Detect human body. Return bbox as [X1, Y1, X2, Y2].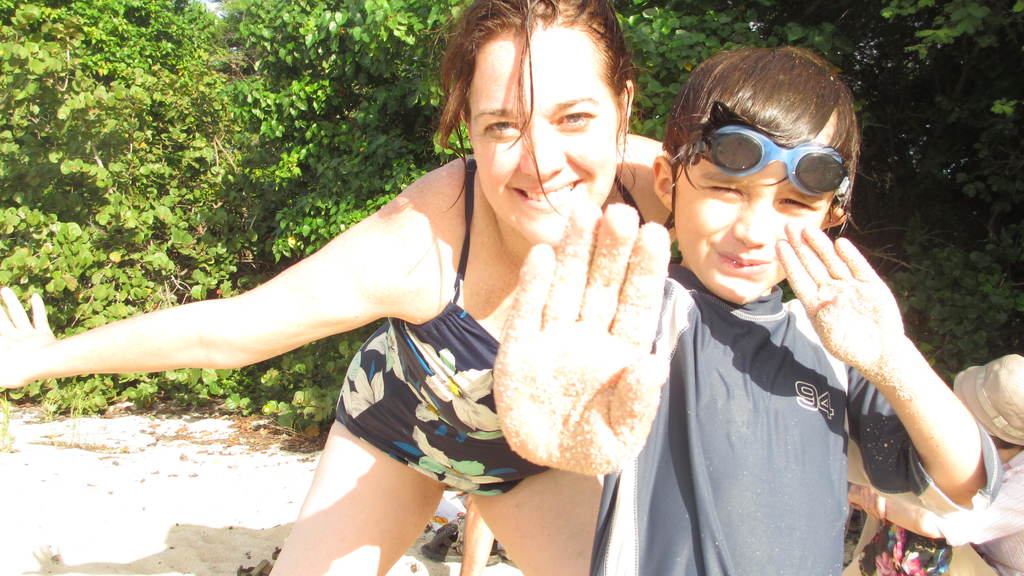
[491, 40, 1007, 575].
